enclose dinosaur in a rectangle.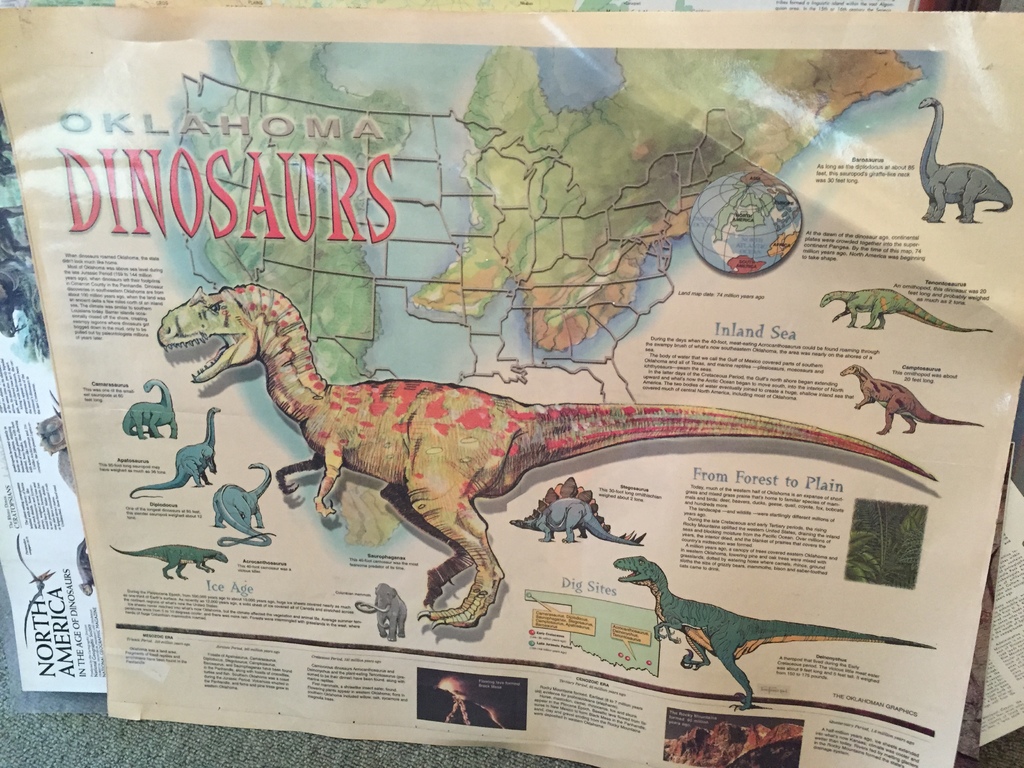
locate(109, 542, 230, 580).
